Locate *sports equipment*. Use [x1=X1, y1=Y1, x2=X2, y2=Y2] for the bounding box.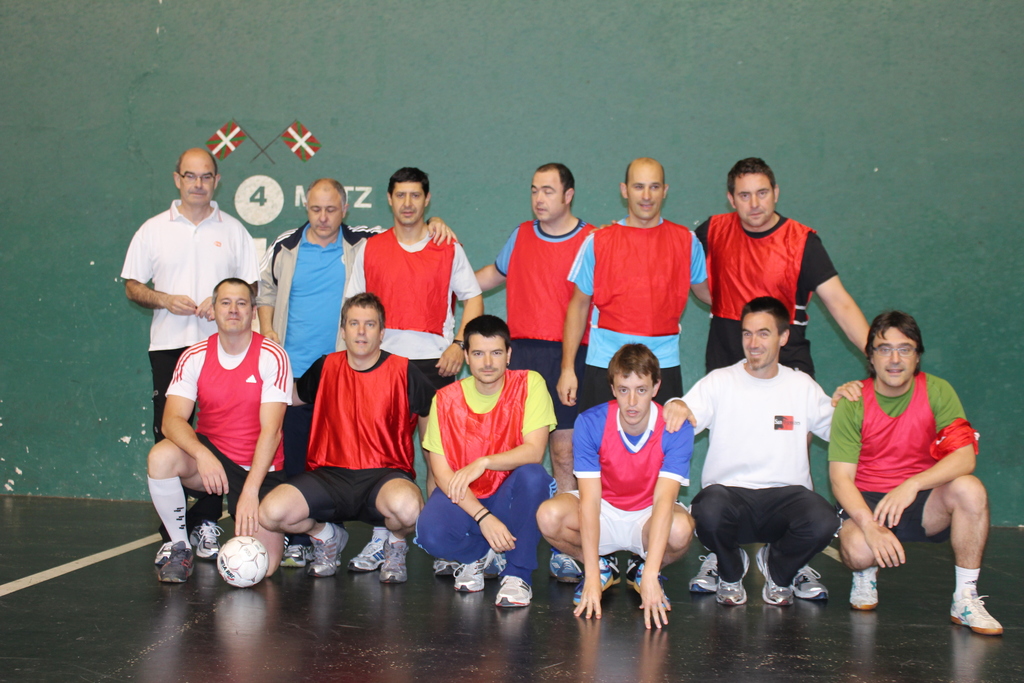
[x1=850, y1=566, x2=880, y2=612].
